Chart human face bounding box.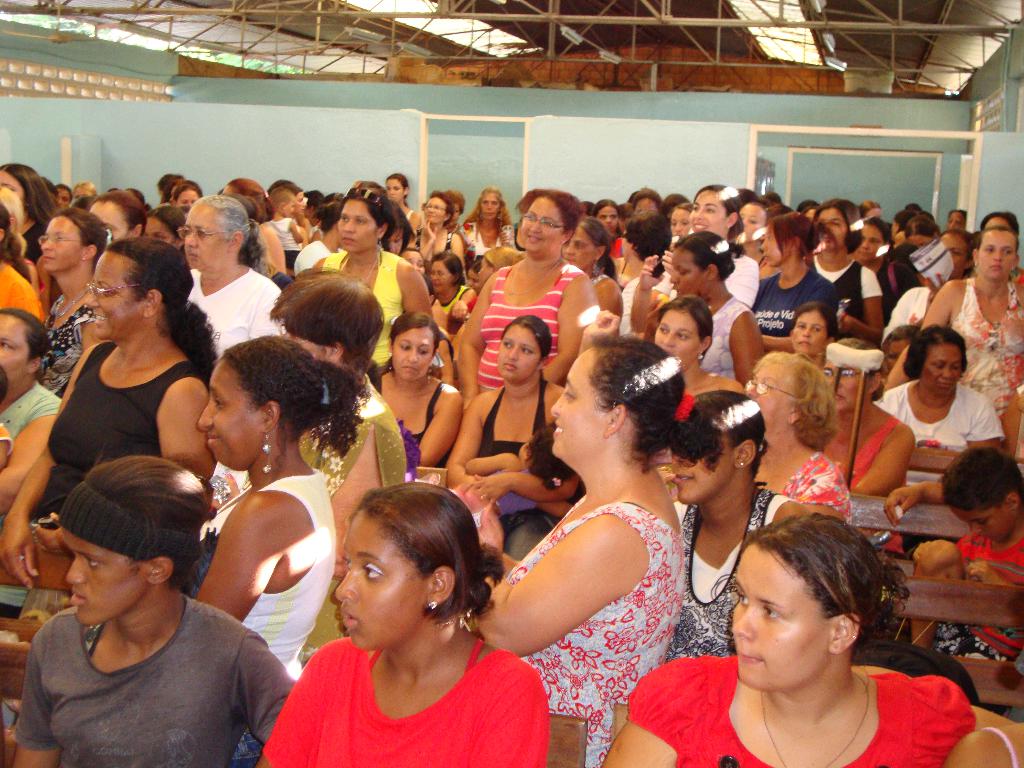
Charted: l=391, t=326, r=436, b=381.
